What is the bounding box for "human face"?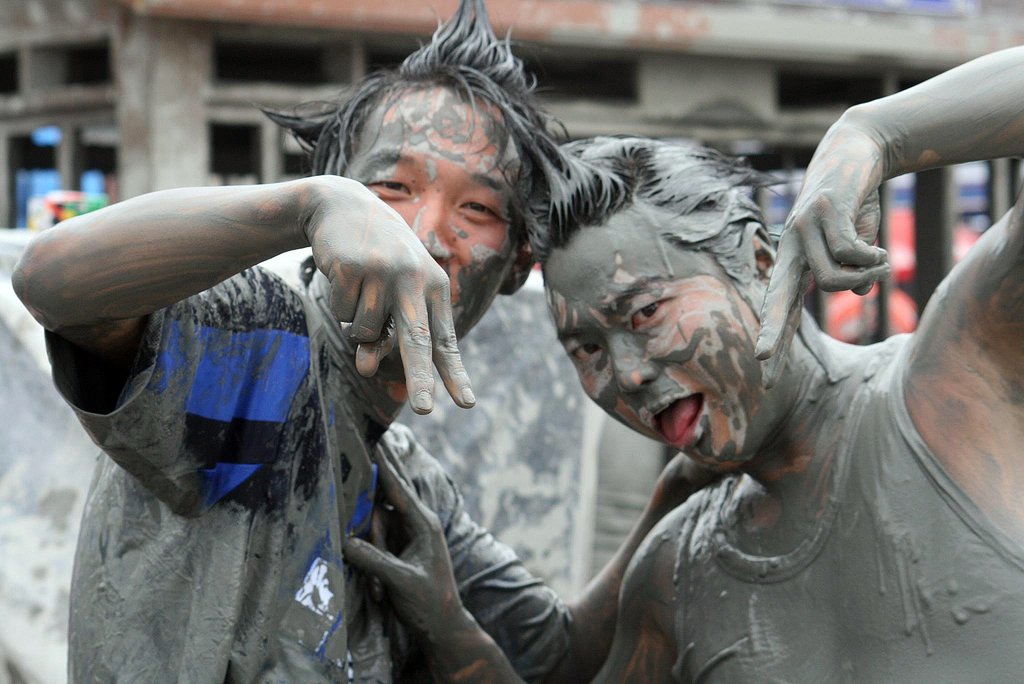
Rect(541, 220, 769, 476).
